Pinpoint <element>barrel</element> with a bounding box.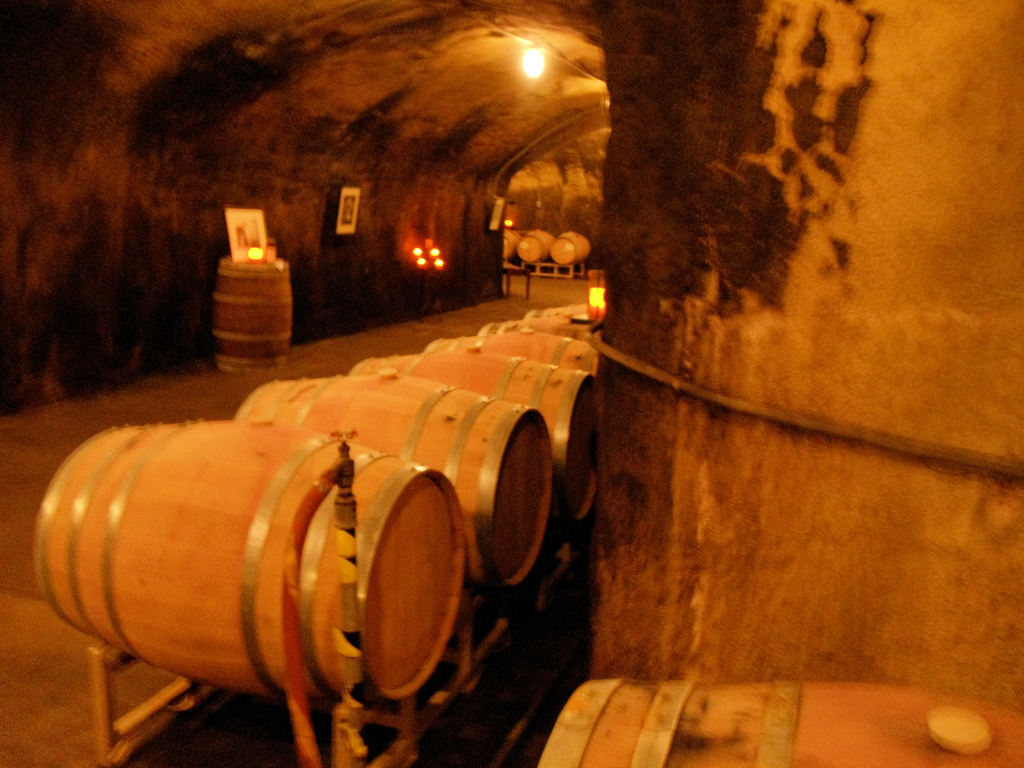
BBox(551, 228, 591, 262).
